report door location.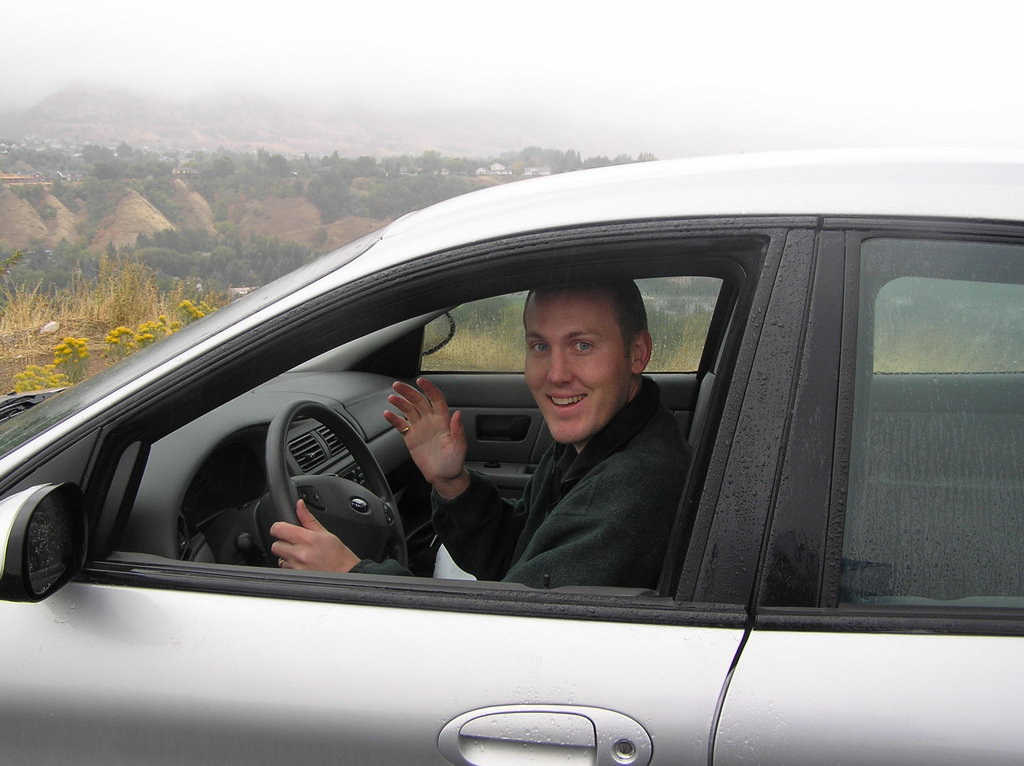
Report: Rect(0, 234, 820, 765).
